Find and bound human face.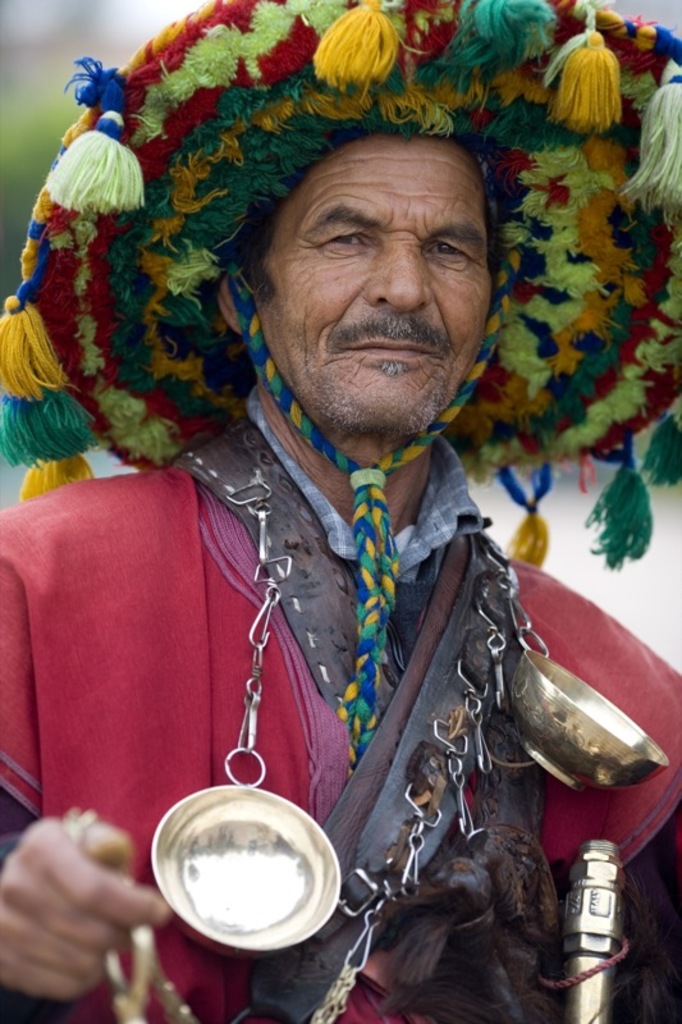
Bound: bbox(258, 131, 495, 439).
